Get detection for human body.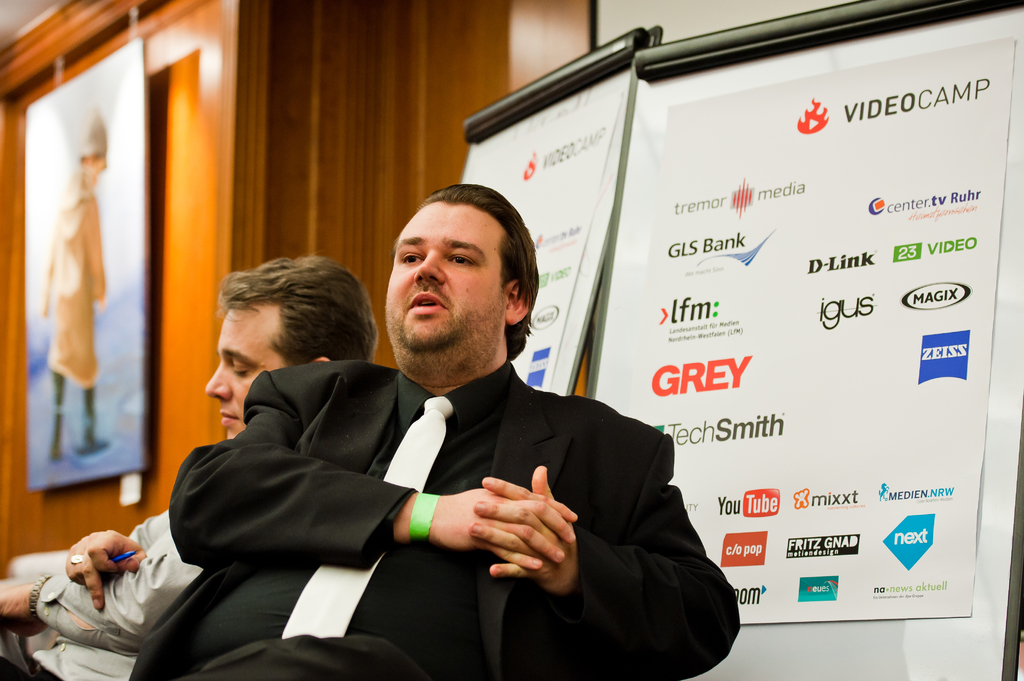
Detection: l=157, t=232, r=720, b=673.
